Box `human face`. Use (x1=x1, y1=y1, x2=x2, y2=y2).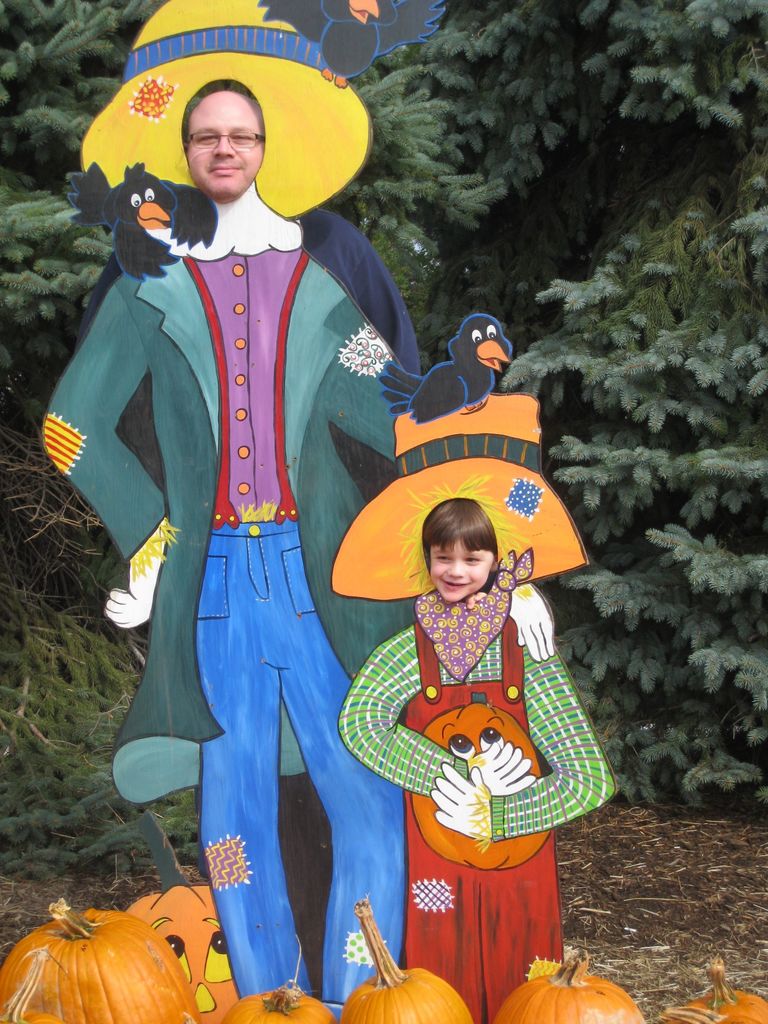
(x1=431, y1=538, x2=496, y2=605).
